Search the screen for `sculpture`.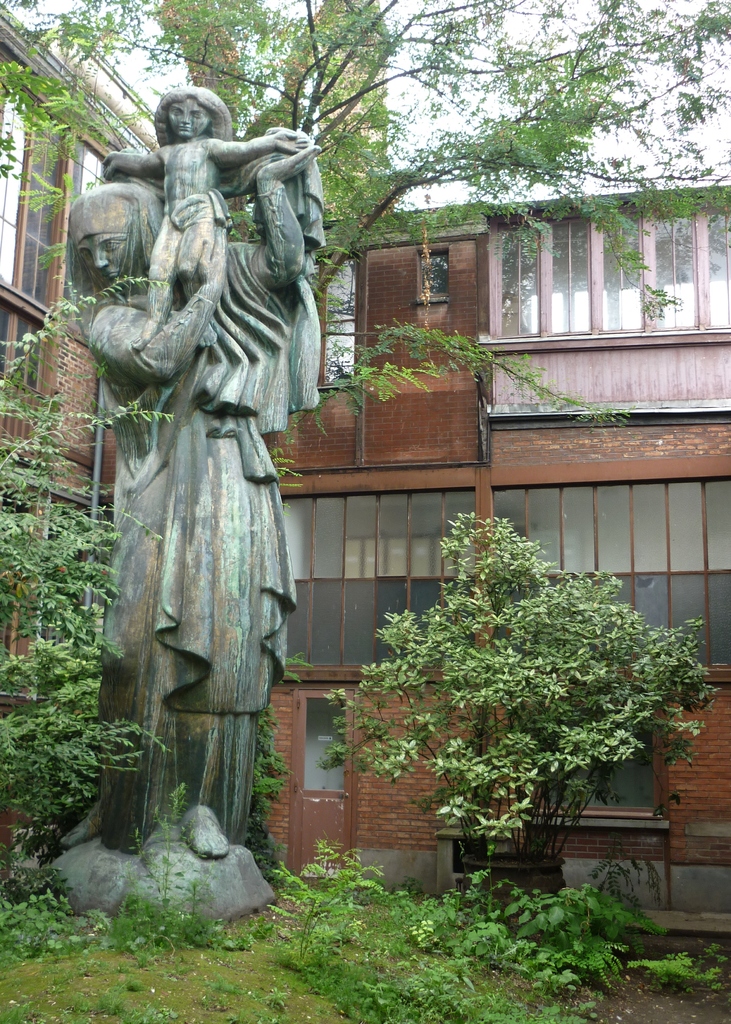
Found at select_region(73, 51, 333, 919).
